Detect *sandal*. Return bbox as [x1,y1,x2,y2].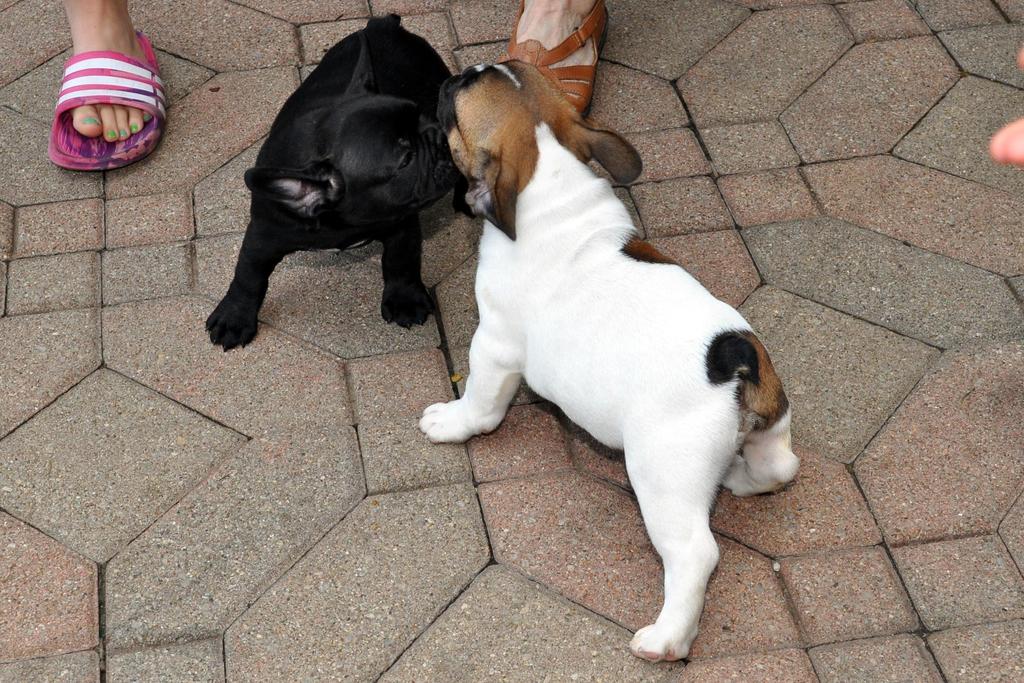
[495,3,614,120].
